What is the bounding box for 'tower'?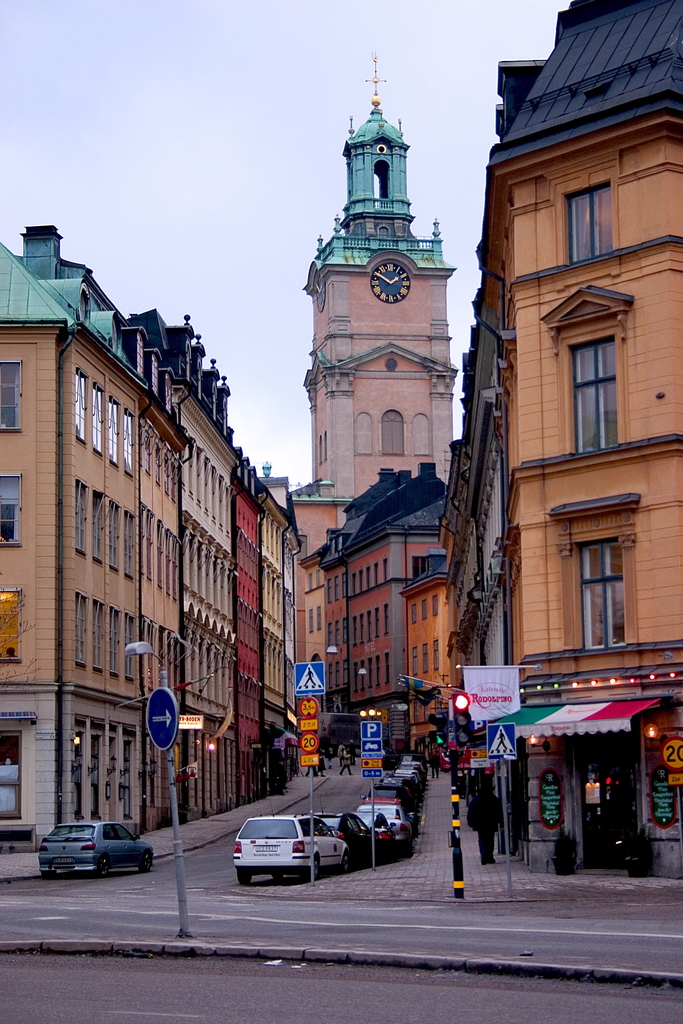
226,483,265,803.
